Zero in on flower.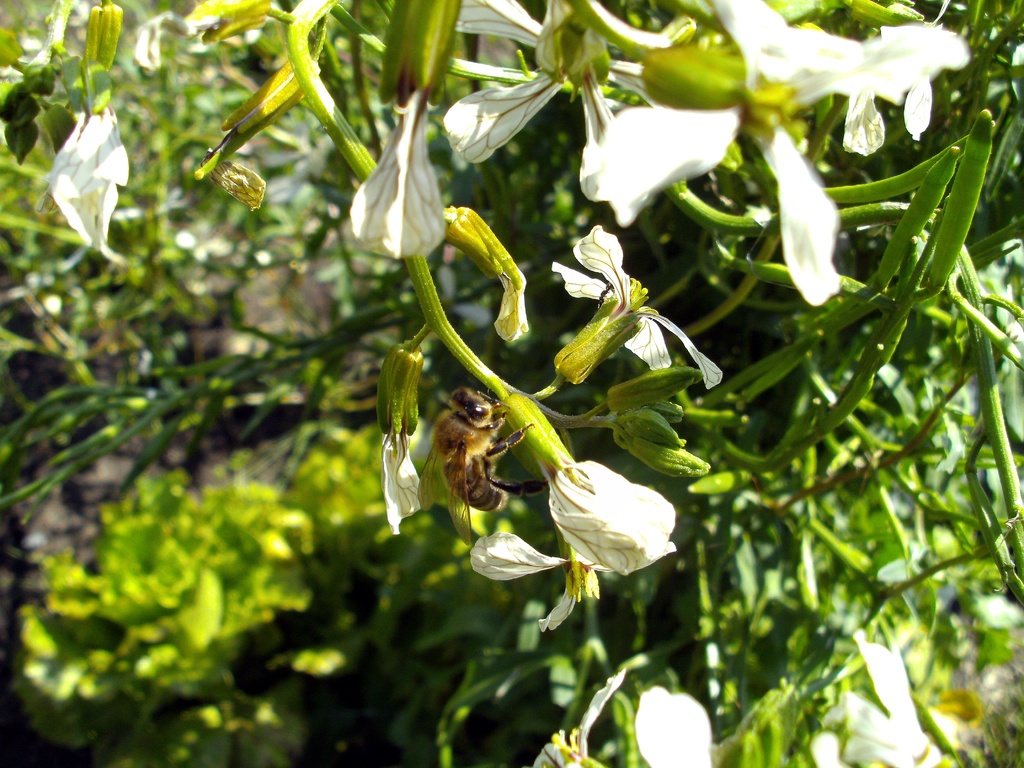
Zeroed in: {"left": 552, "top": 229, "right": 724, "bottom": 395}.
